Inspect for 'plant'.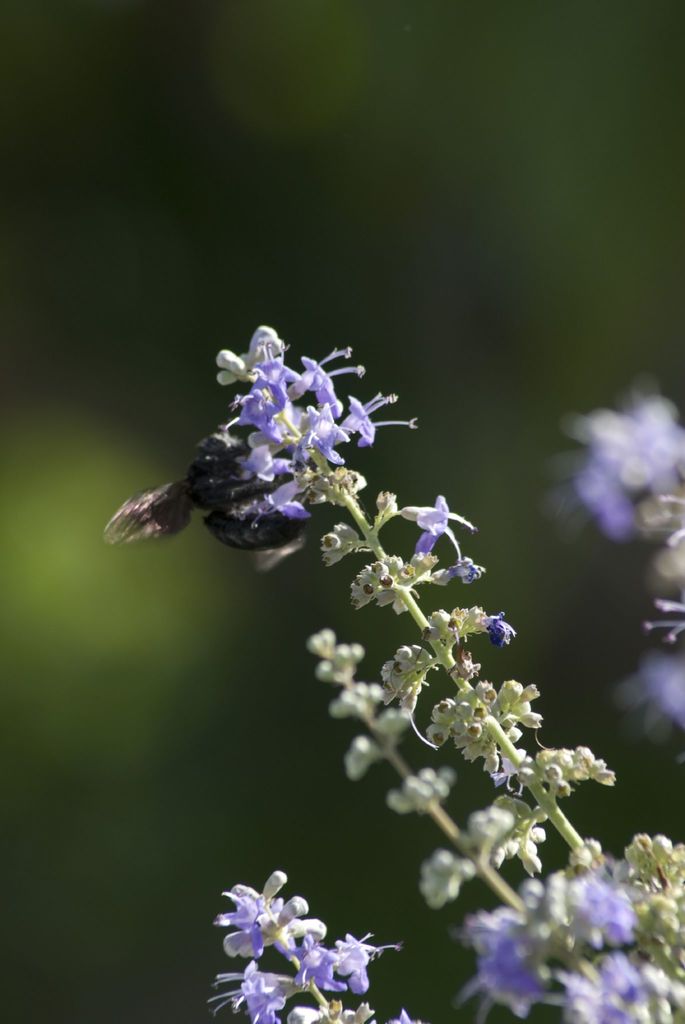
Inspection: locate(30, 207, 684, 970).
